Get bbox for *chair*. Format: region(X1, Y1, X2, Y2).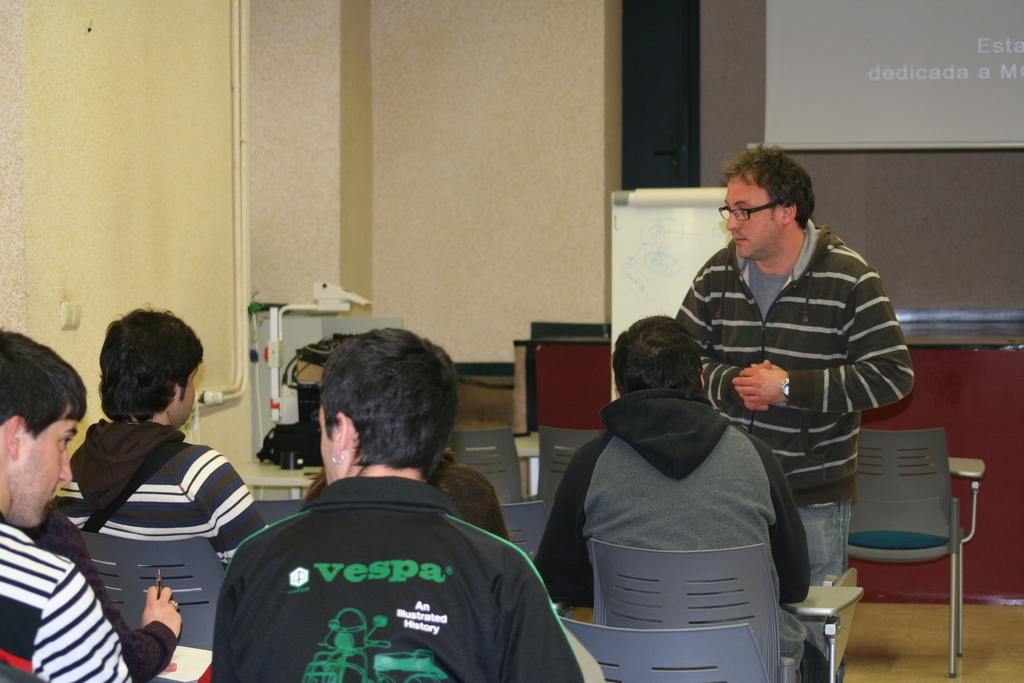
region(538, 425, 609, 523).
